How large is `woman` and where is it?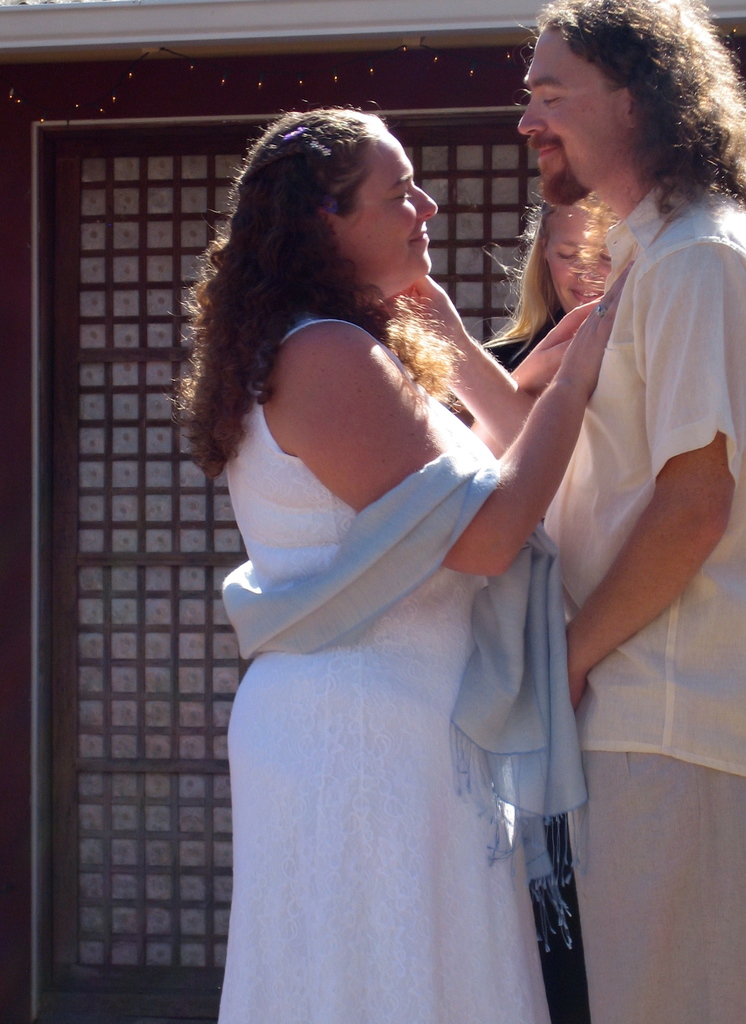
Bounding box: (168, 95, 633, 1023).
